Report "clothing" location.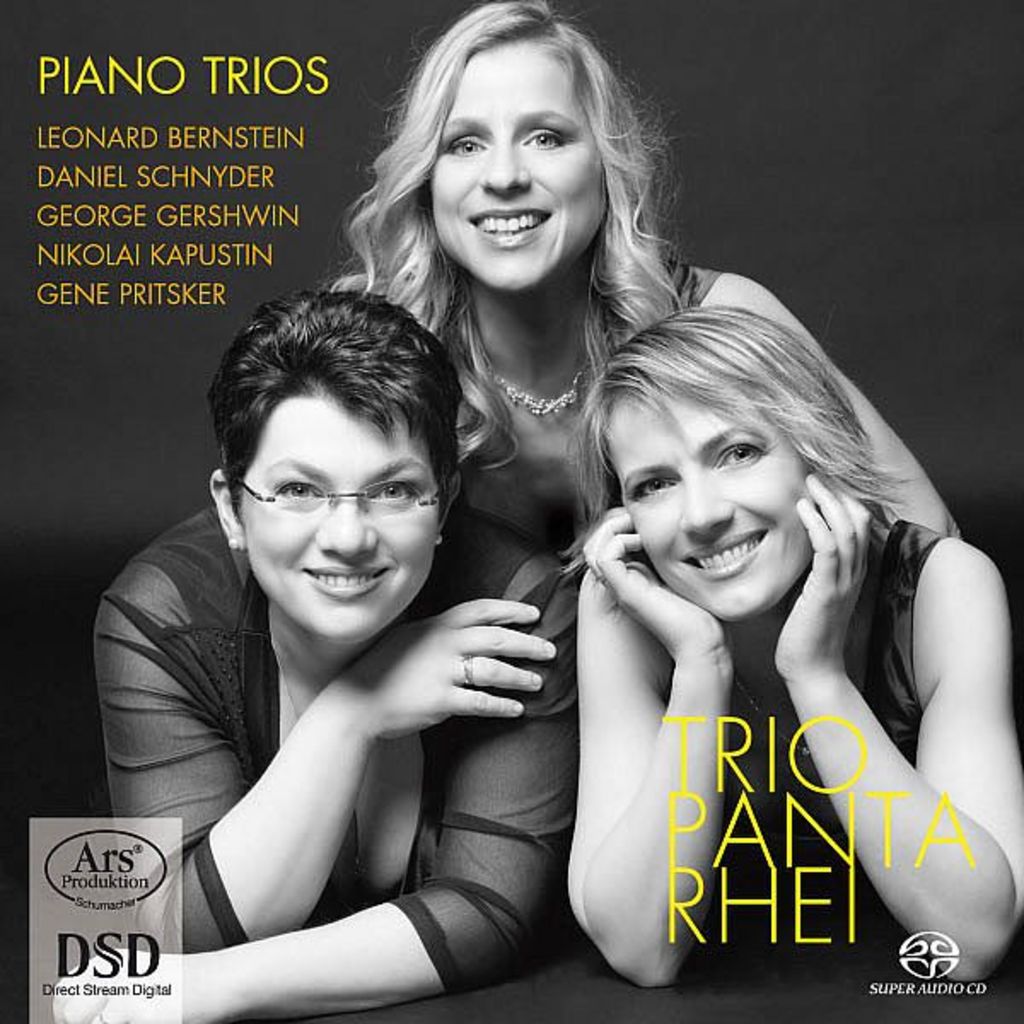
Report: <bbox>106, 439, 591, 988</bbox>.
